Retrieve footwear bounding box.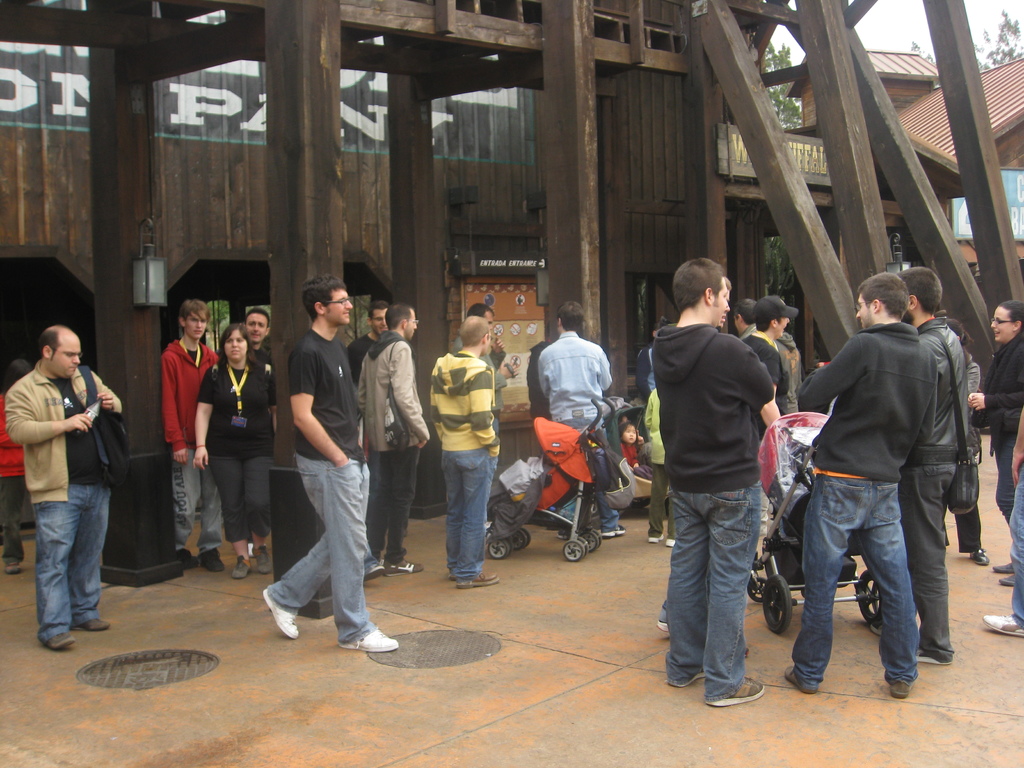
Bounding box: 785,664,816,695.
